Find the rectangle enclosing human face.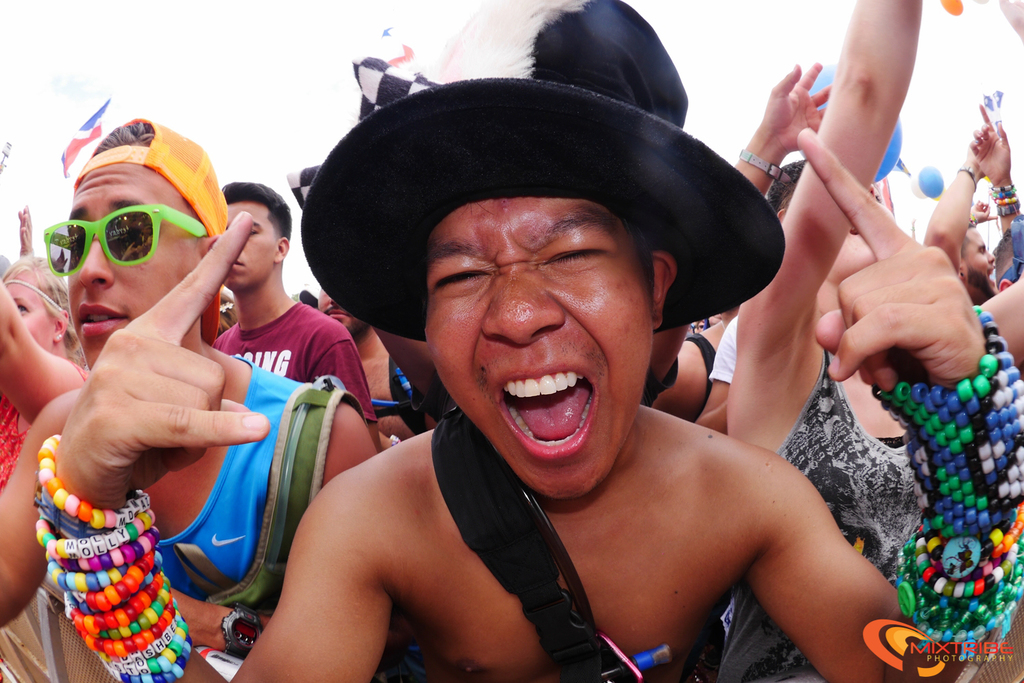
423,199,655,495.
